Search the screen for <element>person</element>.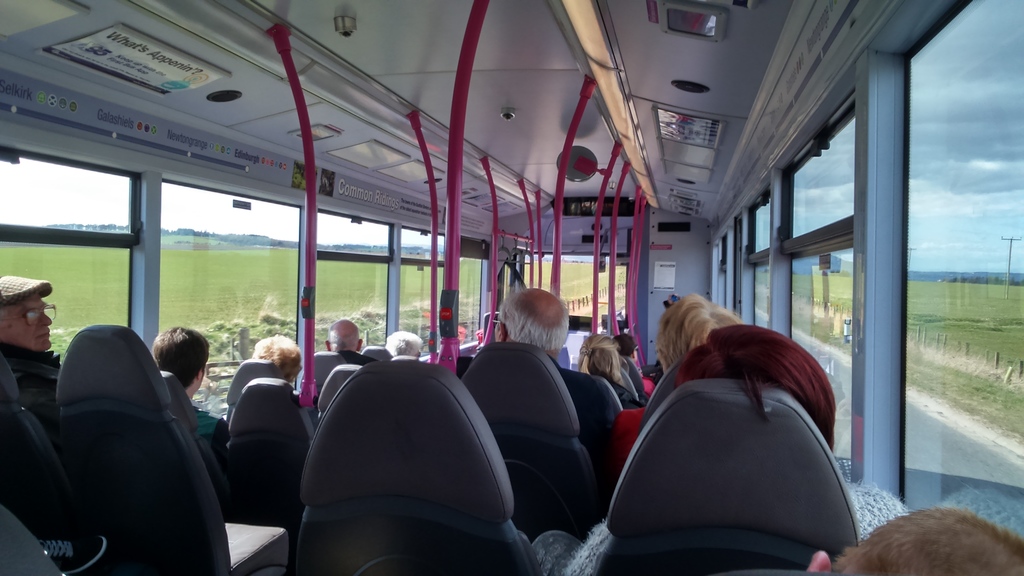
Found at BBox(806, 507, 1023, 575).
